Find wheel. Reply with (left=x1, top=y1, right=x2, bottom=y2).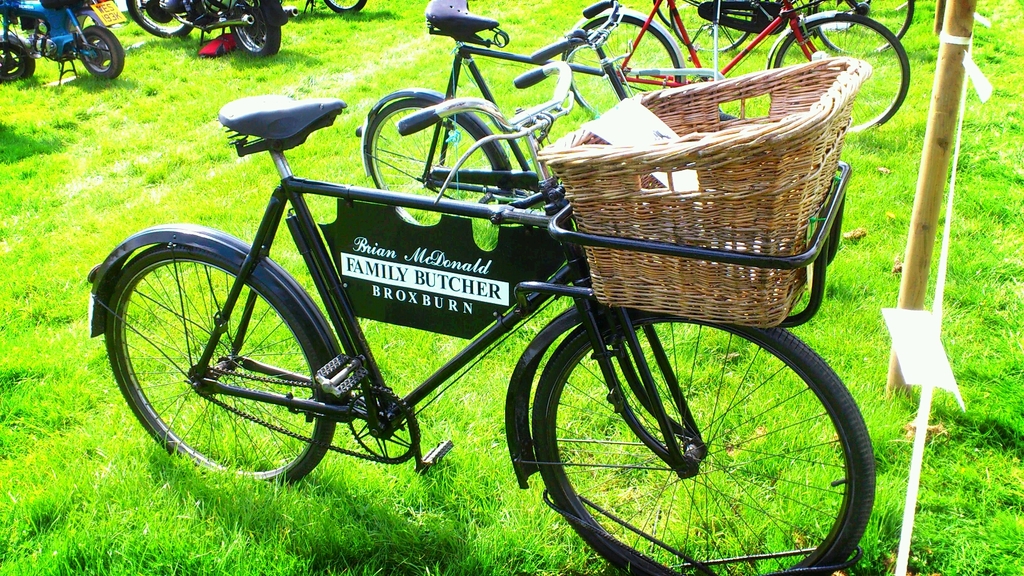
(left=774, top=10, right=911, bottom=132).
